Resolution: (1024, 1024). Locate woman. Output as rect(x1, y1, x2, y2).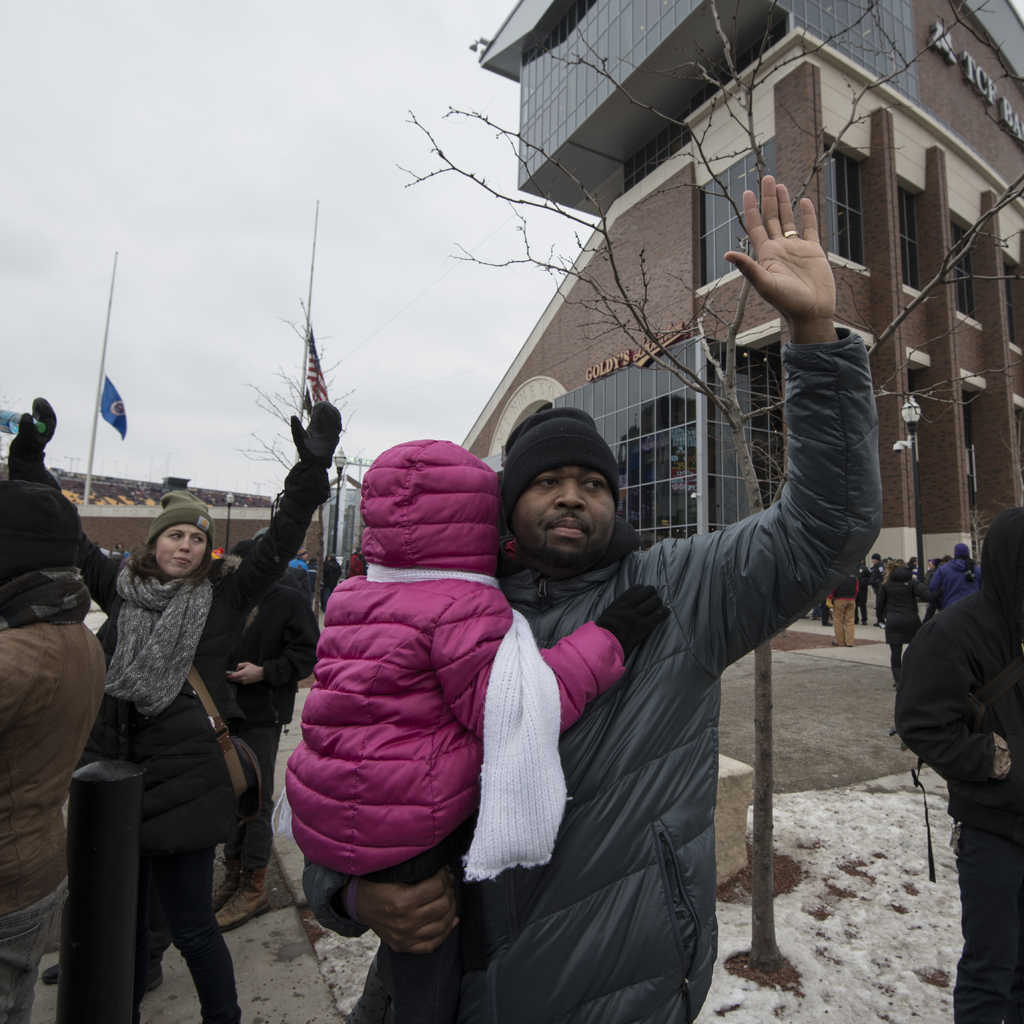
rect(0, 479, 108, 1023).
